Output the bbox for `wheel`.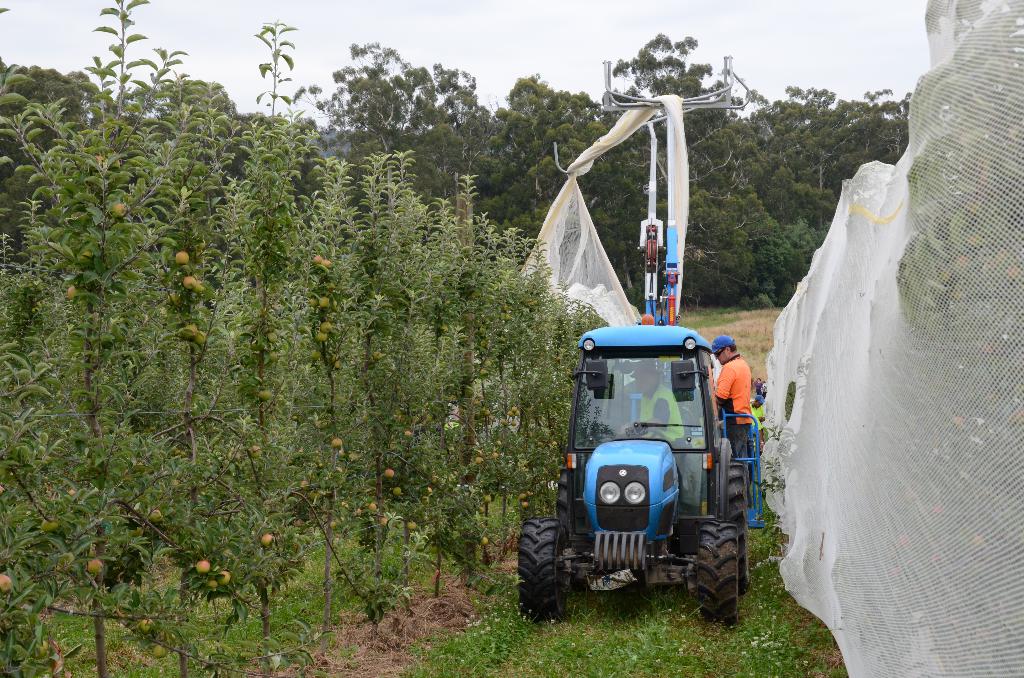
box=[707, 457, 757, 561].
